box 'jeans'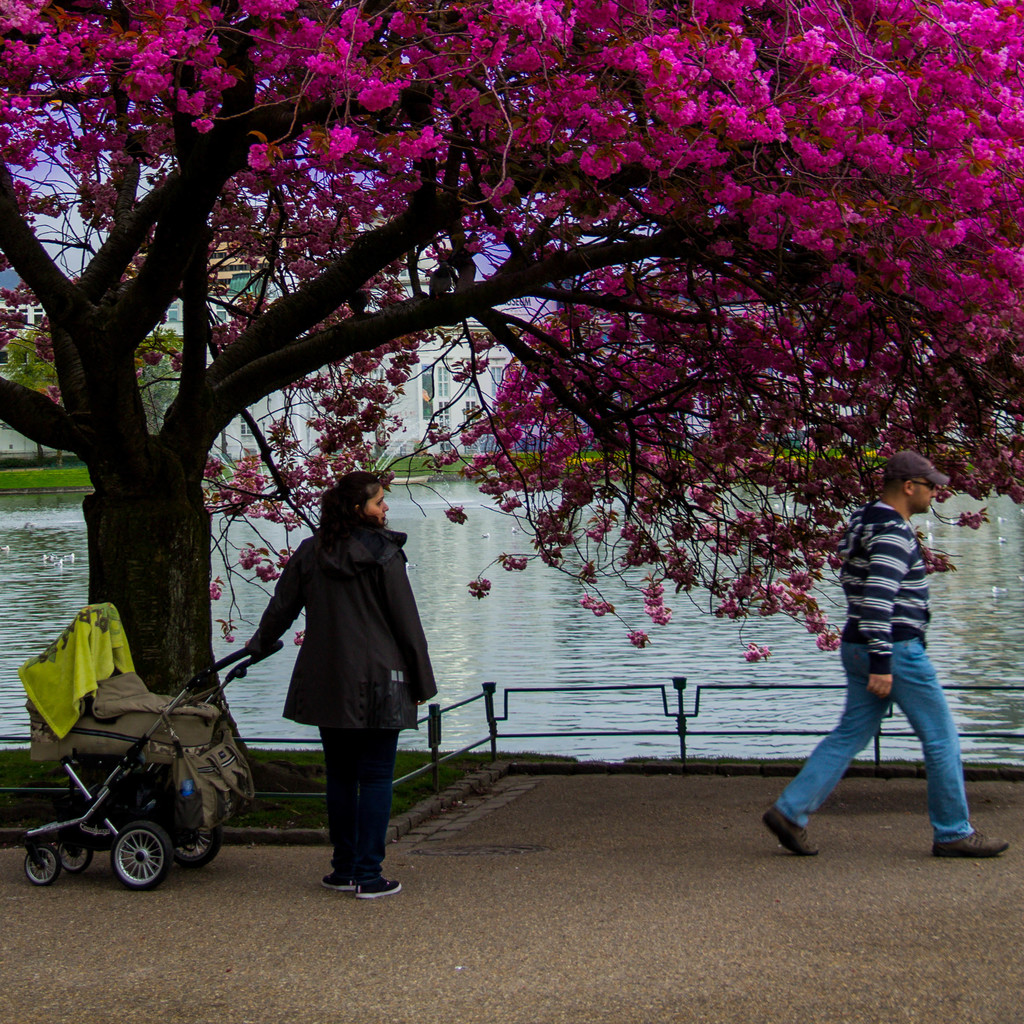
321/724/397/881
